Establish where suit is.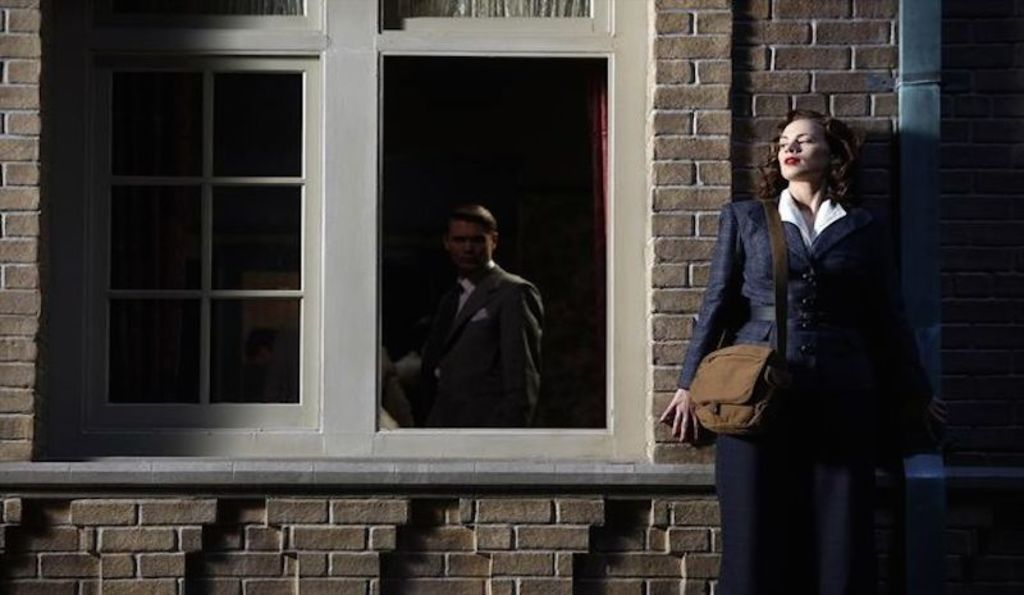
Established at [420,261,548,426].
